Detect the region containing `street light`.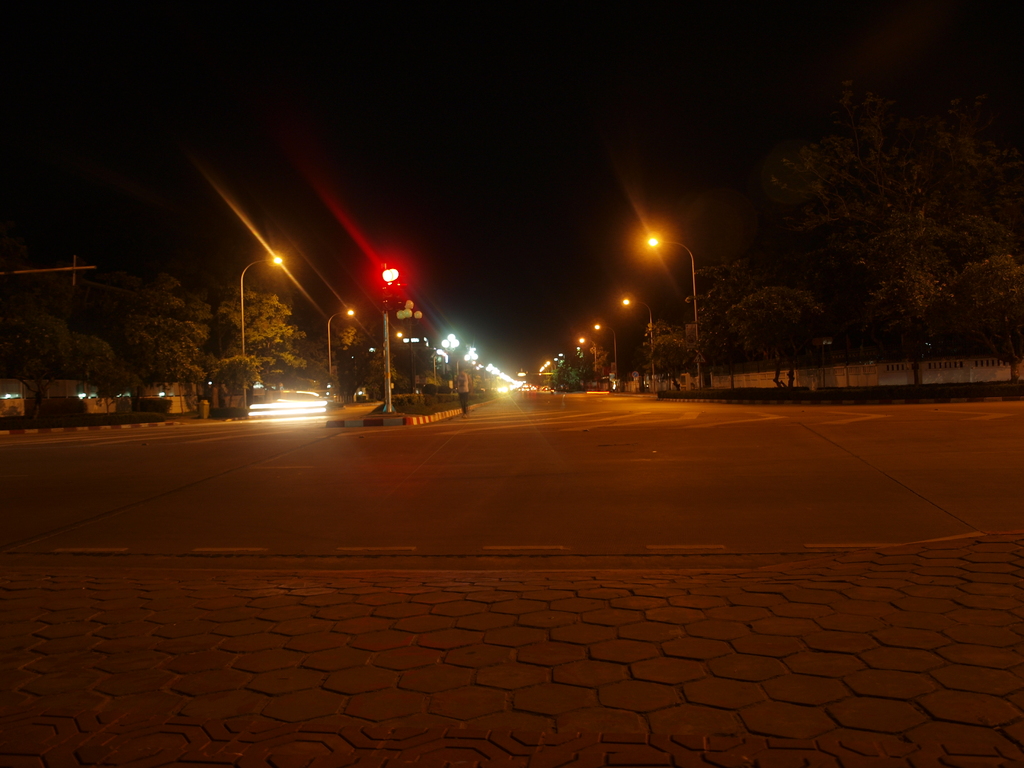
(left=378, top=263, right=406, bottom=417).
